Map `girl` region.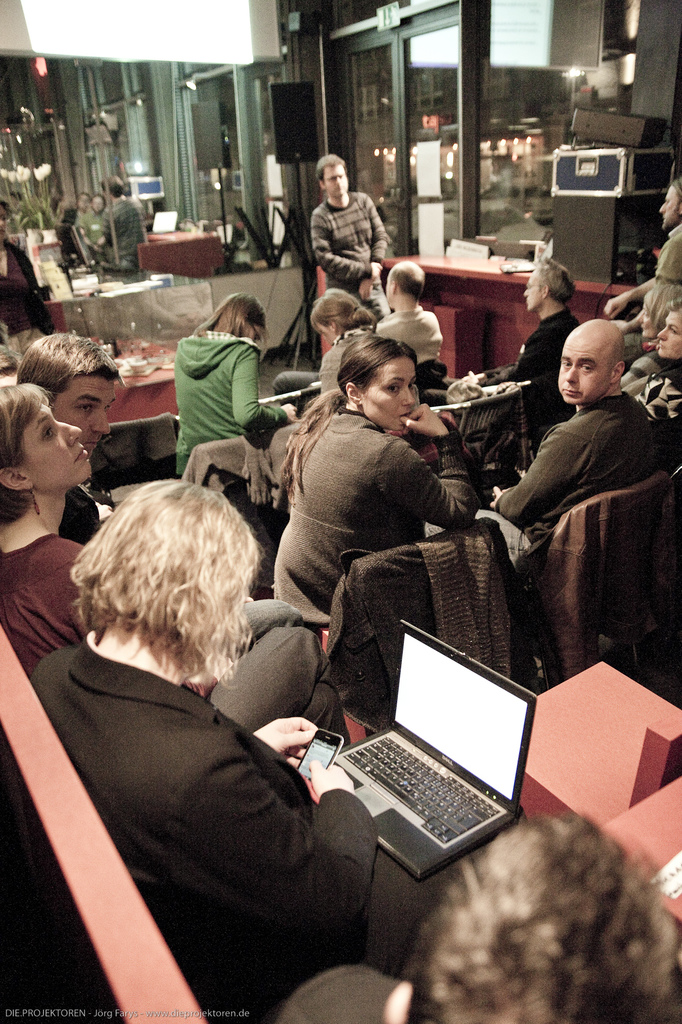
Mapped to [left=310, top=290, right=378, bottom=391].
